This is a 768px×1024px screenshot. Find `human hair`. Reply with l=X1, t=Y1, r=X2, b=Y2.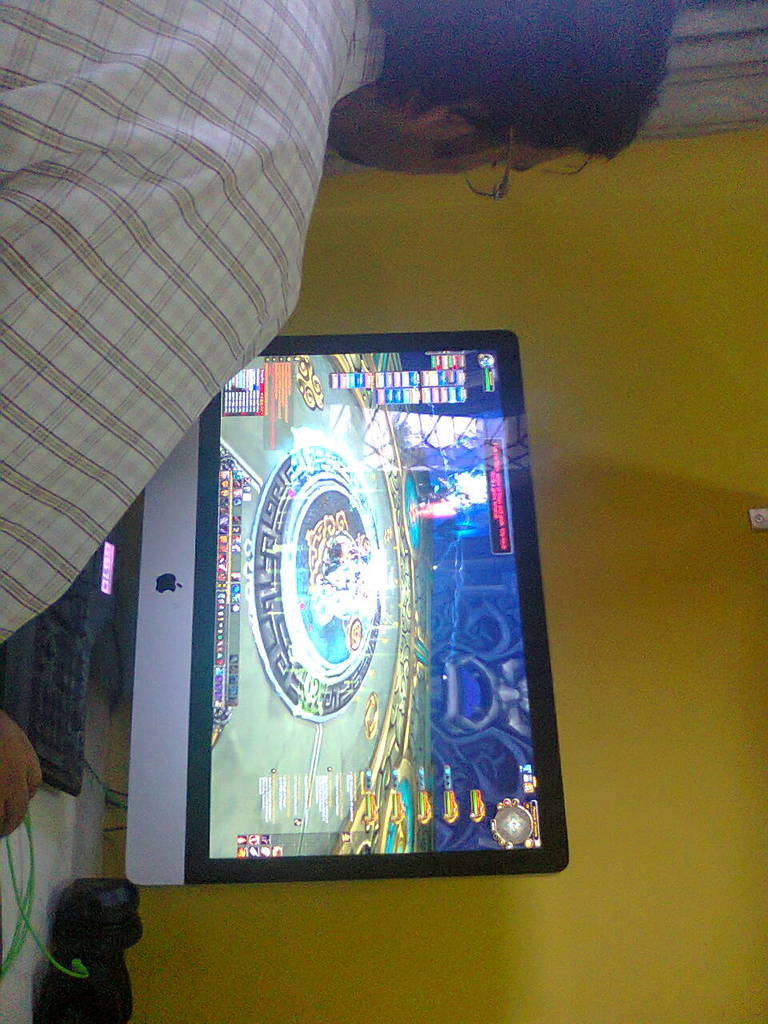
l=350, t=14, r=678, b=170.
